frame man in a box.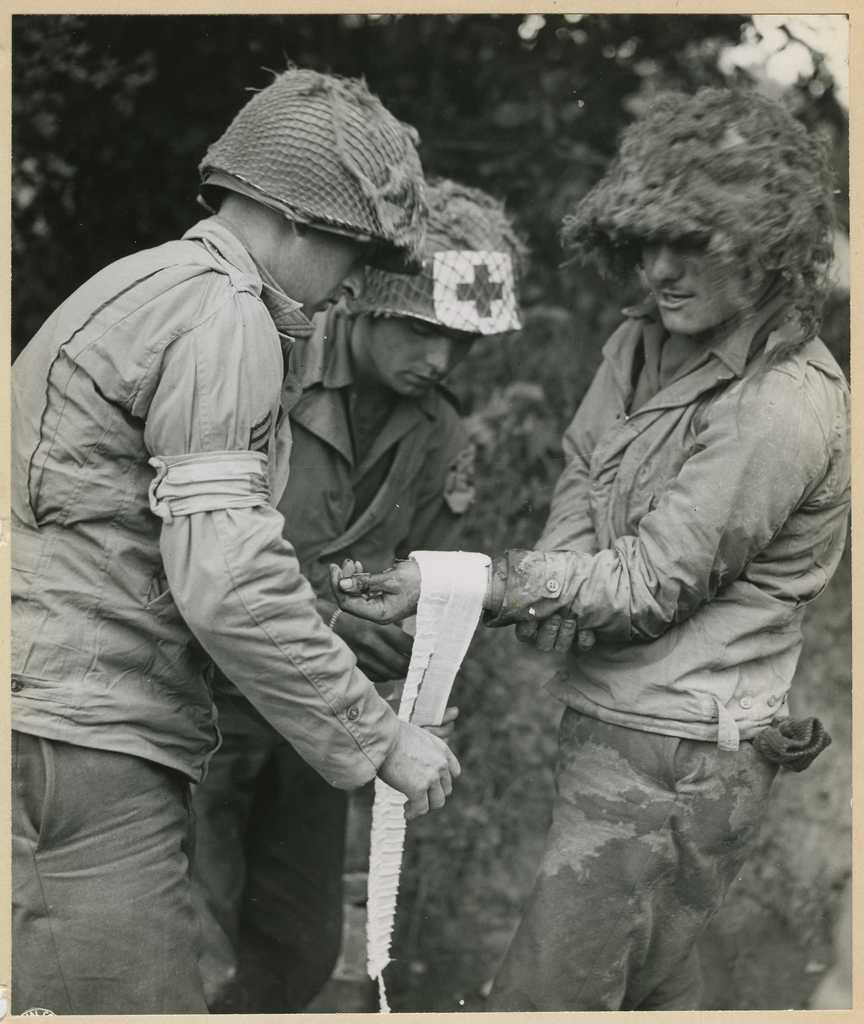
Rect(187, 174, 530, 1012).
